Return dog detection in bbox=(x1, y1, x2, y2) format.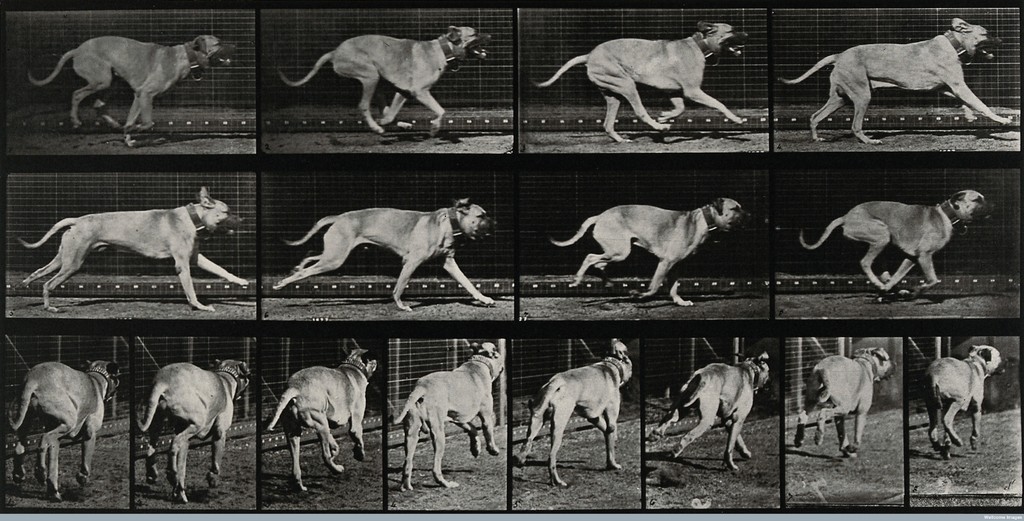
bbox=(270, 198, 497, 313).
